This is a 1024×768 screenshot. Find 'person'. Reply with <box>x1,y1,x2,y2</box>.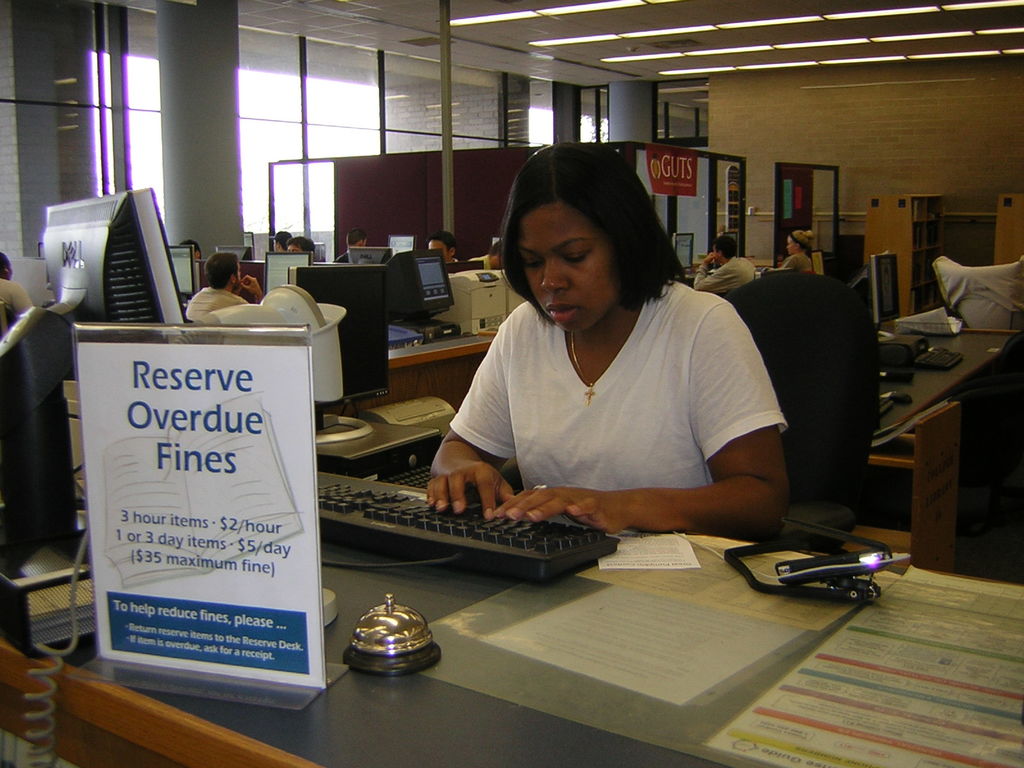
<box>695,236,759,298</box>.
